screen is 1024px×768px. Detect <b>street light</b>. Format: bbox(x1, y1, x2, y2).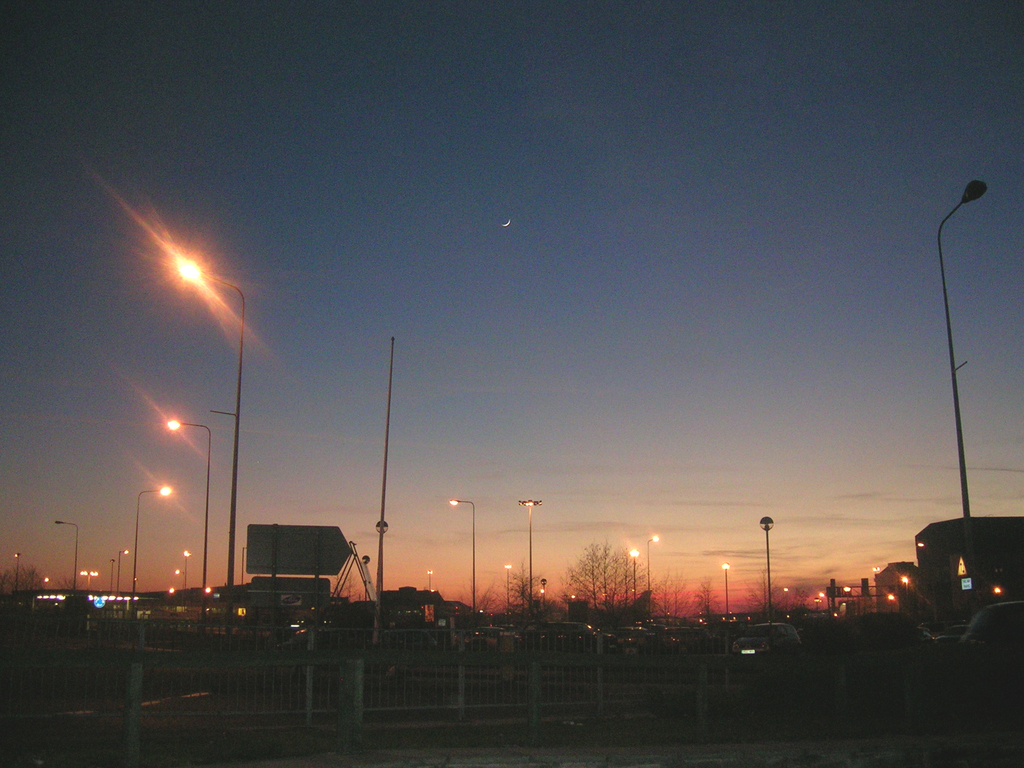
bbox(126, 486, 173, 616).
